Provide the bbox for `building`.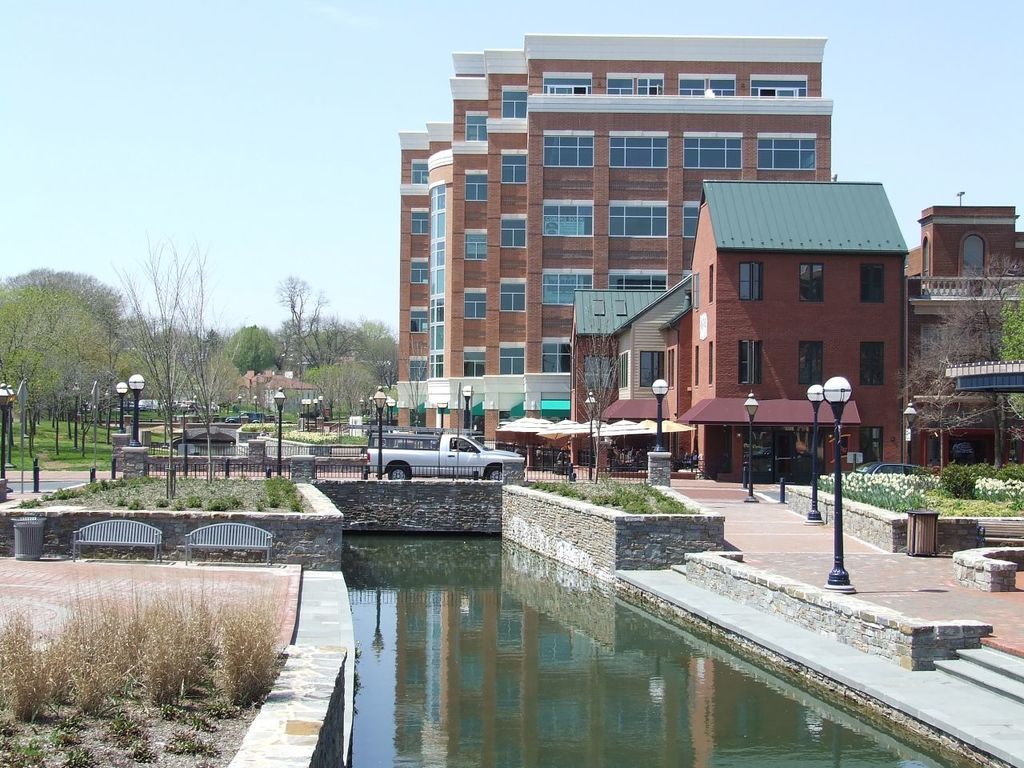
region(906, 202, 1022, 468).
